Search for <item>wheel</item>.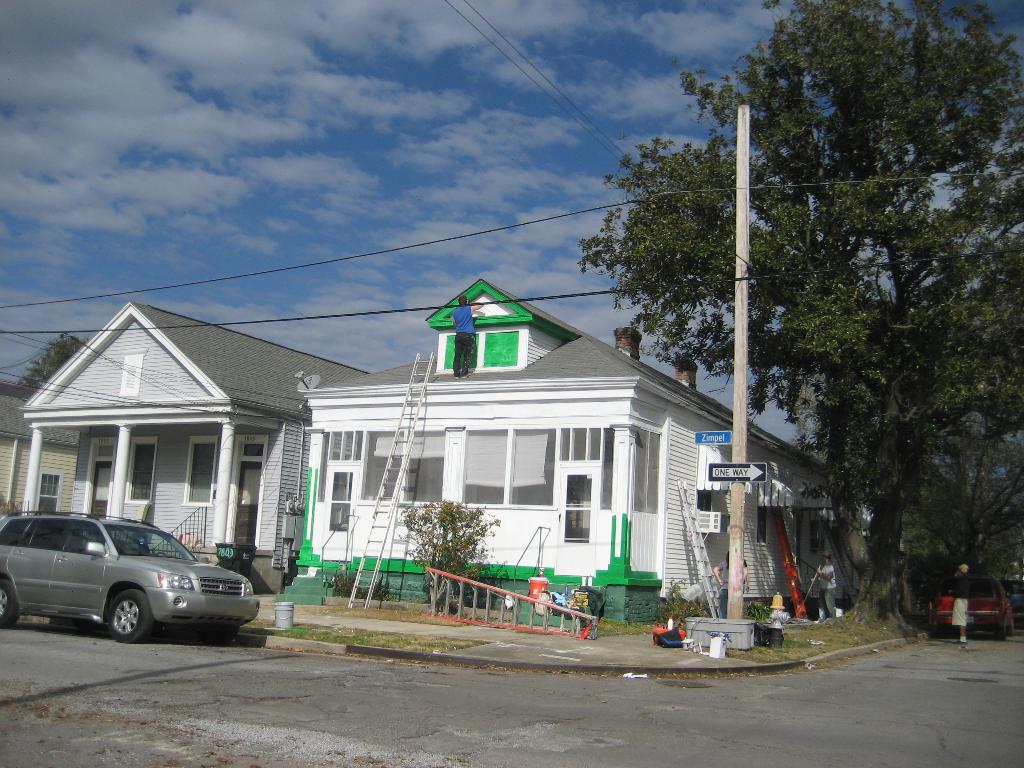
Found at 200, 627, 239, 643.
